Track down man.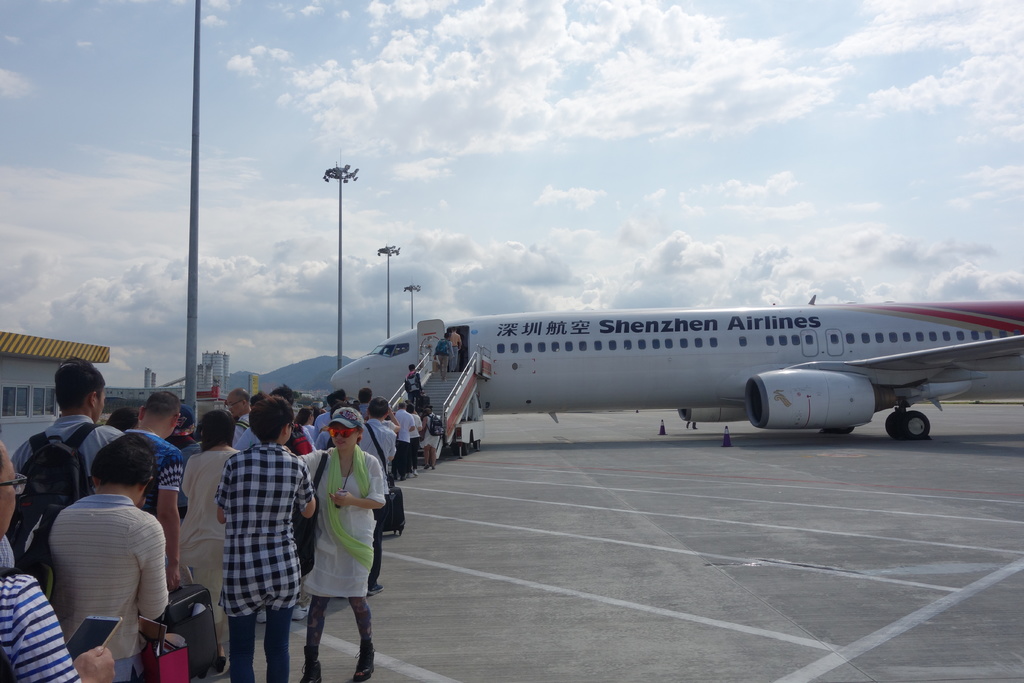
Tracked to <region>448, 325, 462, 373</region>.
